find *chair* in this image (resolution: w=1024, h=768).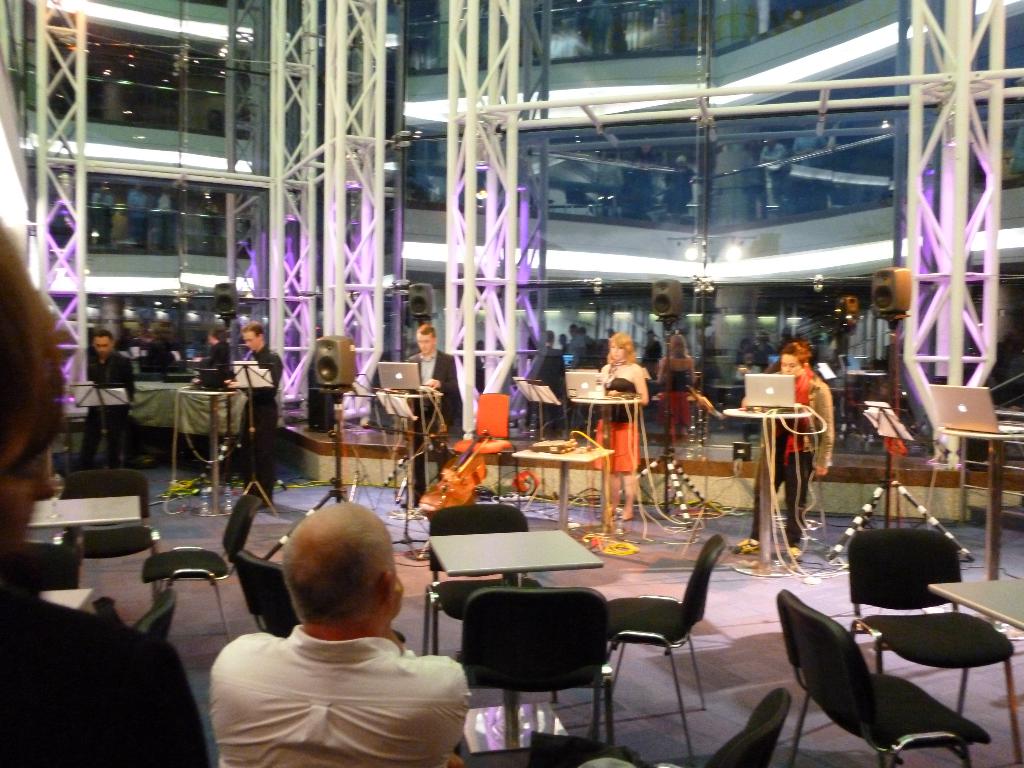
(x1=609, y1=529, x2=732, y2=755).
